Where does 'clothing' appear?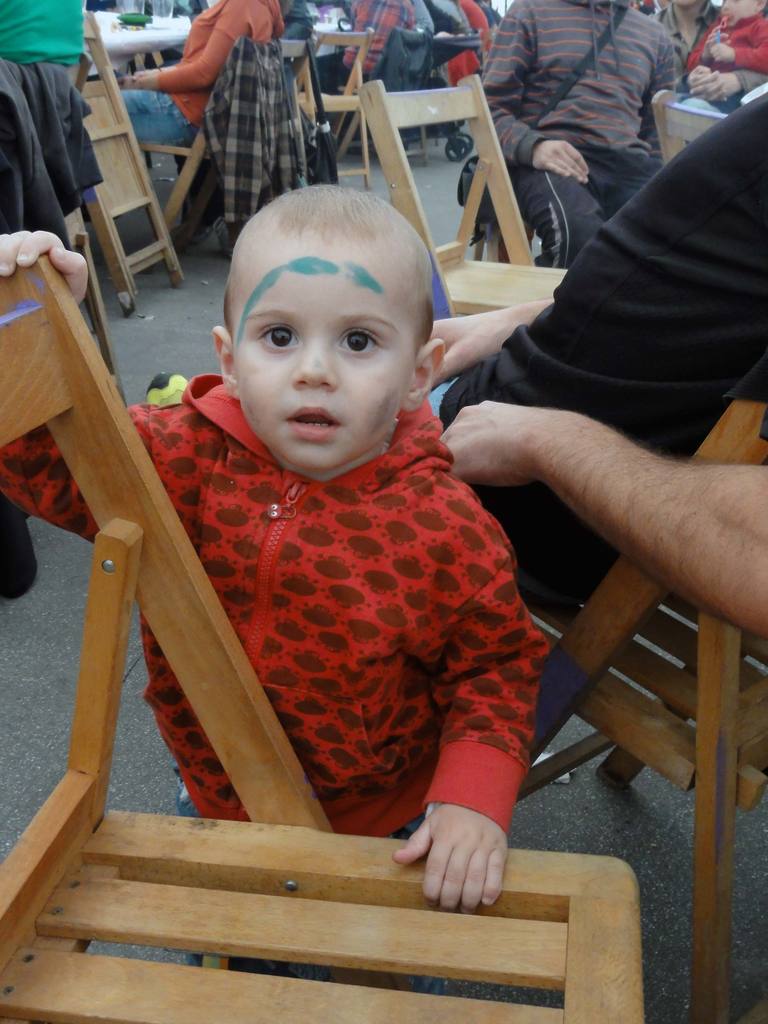
Appears at [left=0, top=372, right=535, bottom=1023].
